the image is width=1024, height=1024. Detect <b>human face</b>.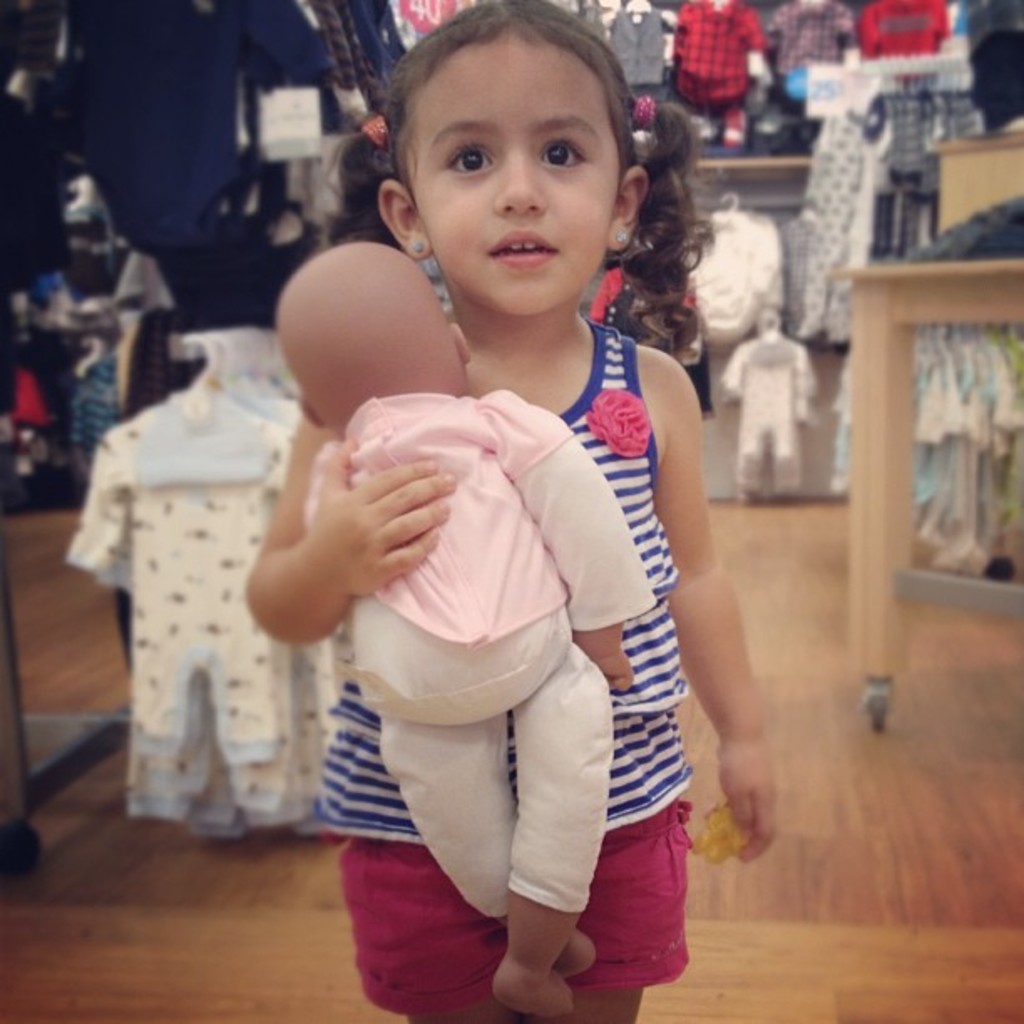
Detection: <region>405, 27, 621, 311</region>.
